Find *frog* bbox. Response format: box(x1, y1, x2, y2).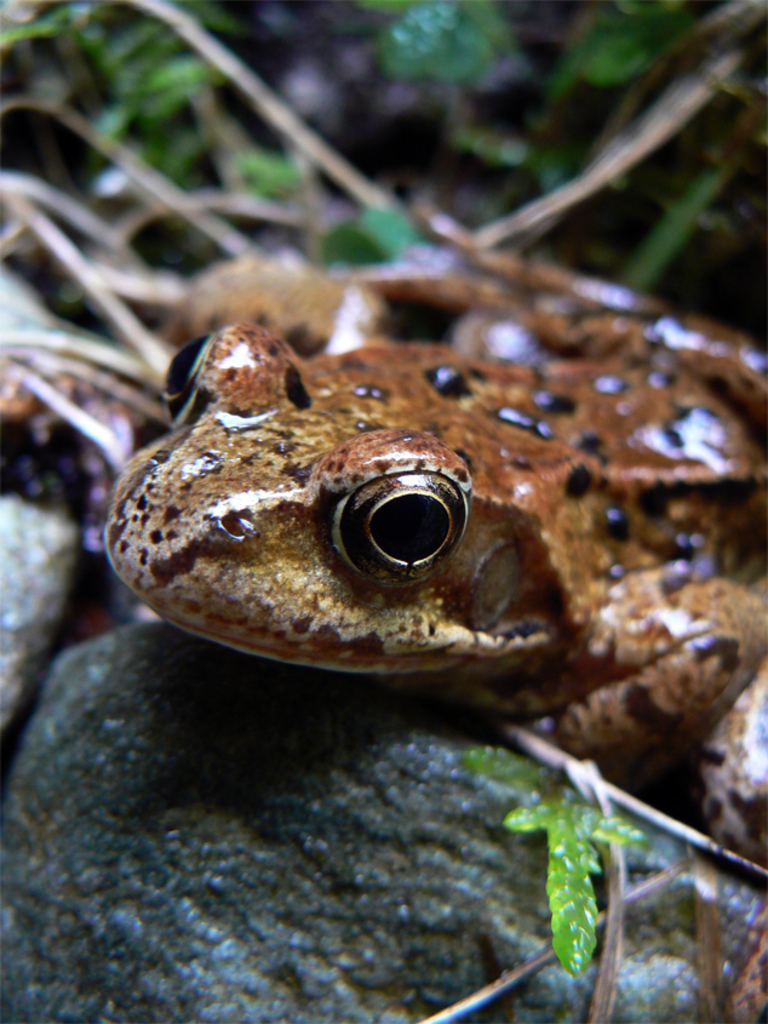
box(107, 240, 767, 796).
